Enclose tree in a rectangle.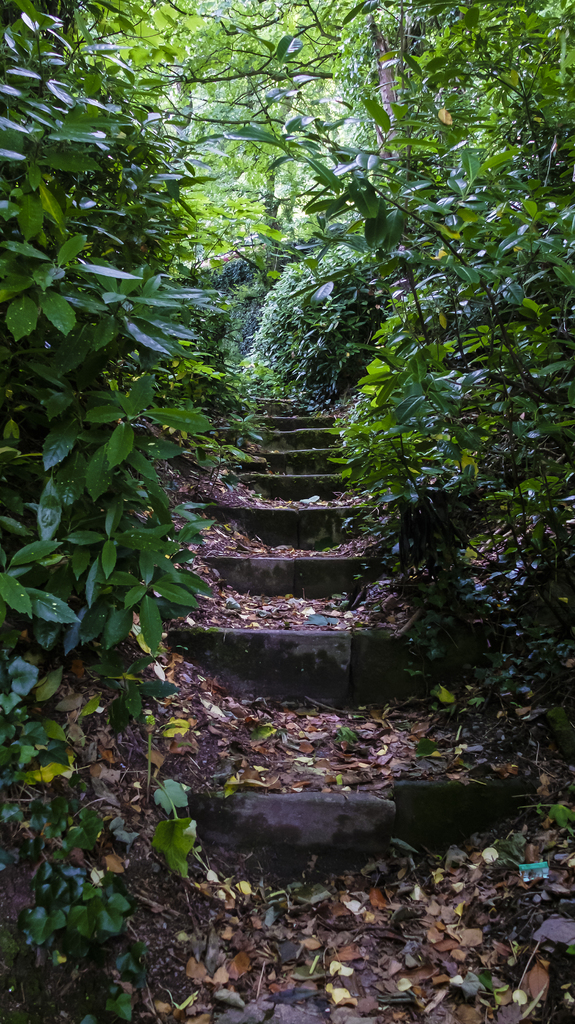
x1=0, y1=0, x2=574, y2=716.
